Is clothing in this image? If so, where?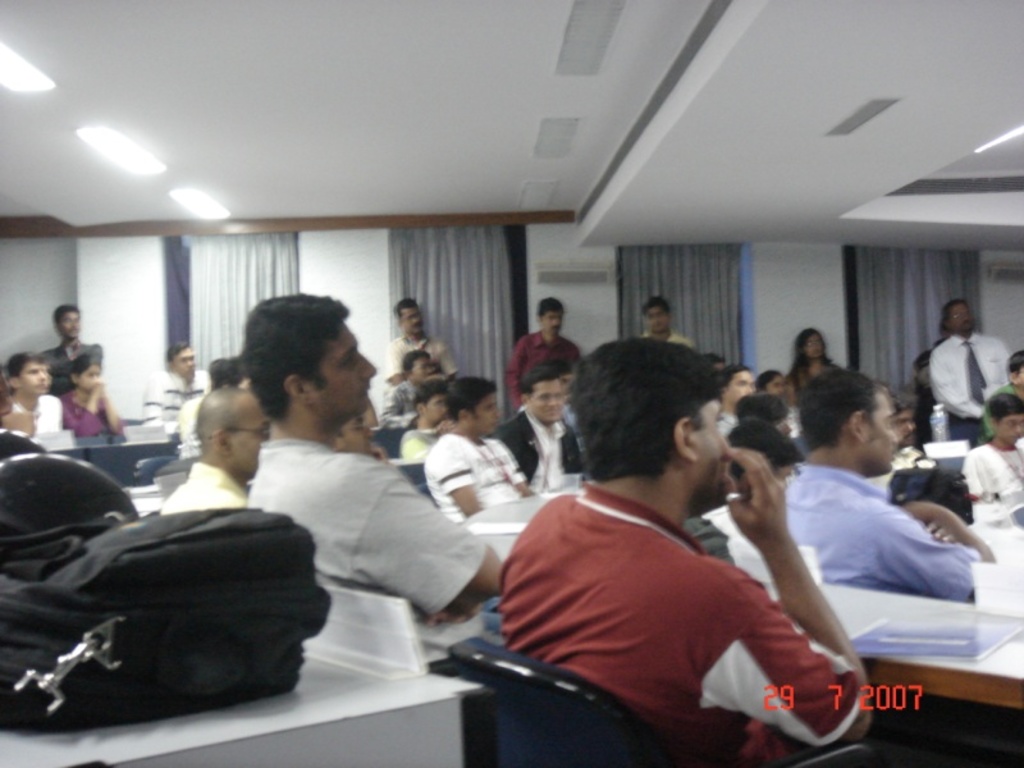
Yes, at x1=0 y1=396 x2=70 y2=445.
